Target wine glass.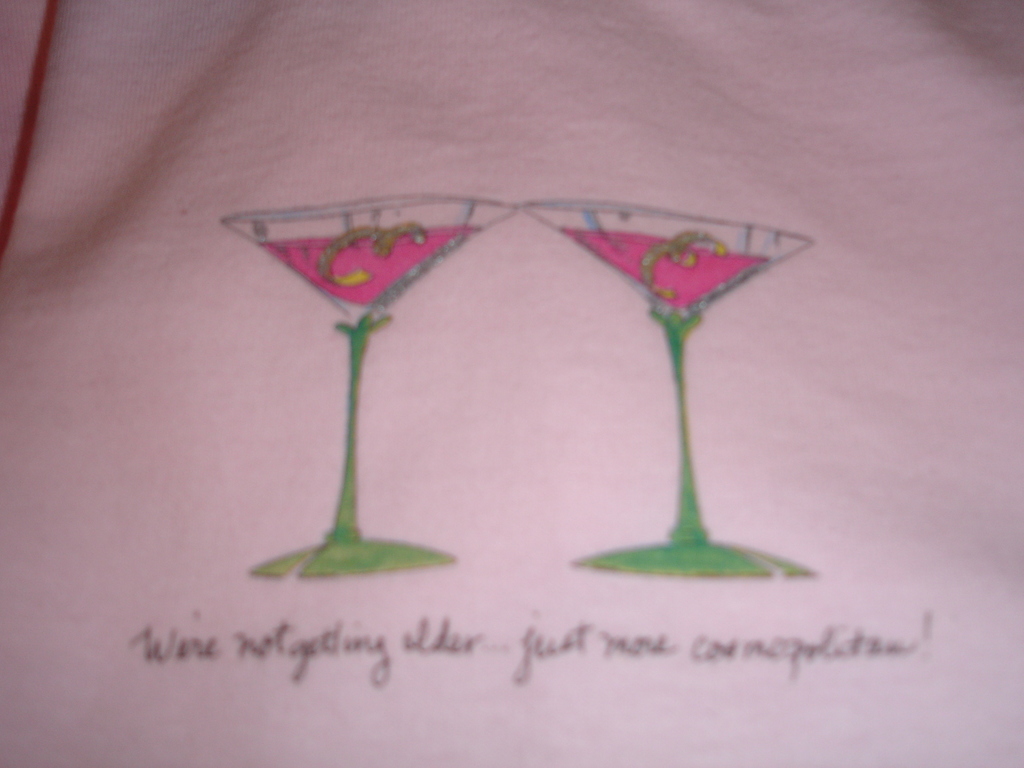
Target region: [520,205,817,569].
